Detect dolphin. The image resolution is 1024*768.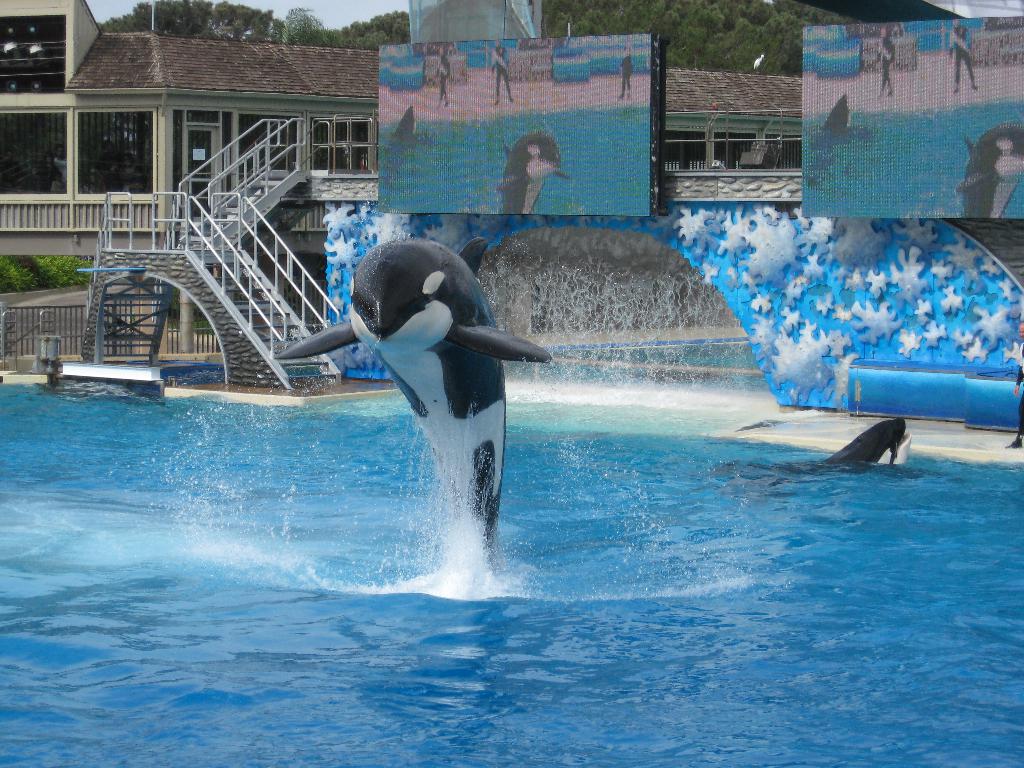
824 92 851 131.
